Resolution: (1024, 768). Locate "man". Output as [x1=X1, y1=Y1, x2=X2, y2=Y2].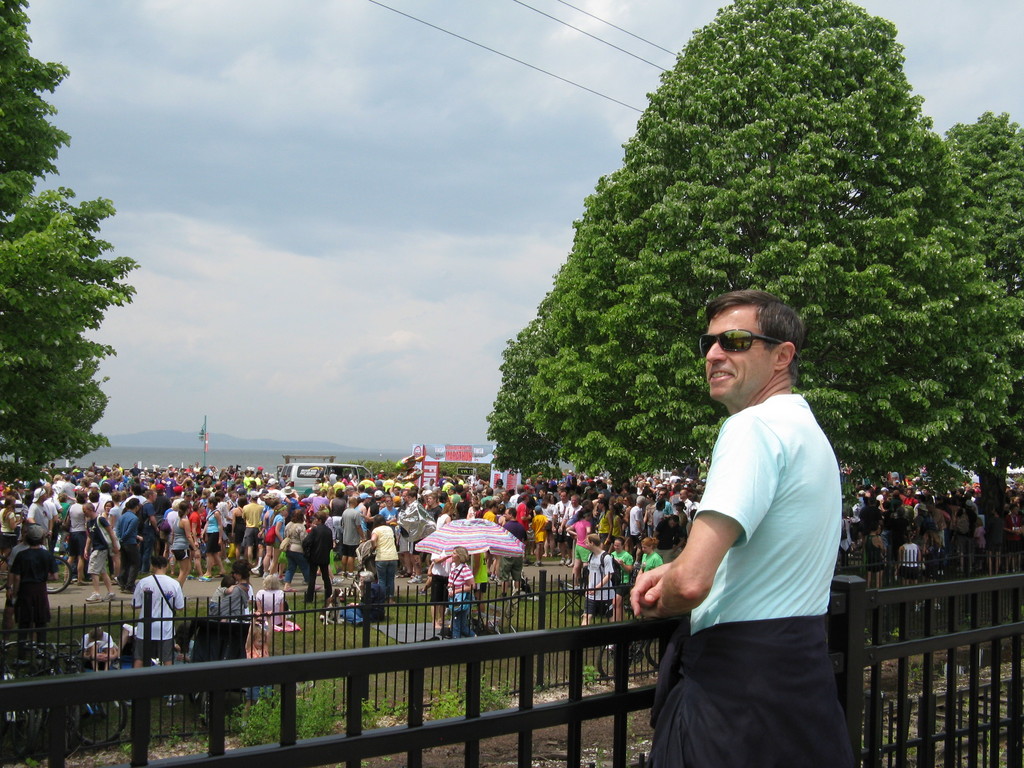
[x1=131, y1=558, x2=186, y2=708].
